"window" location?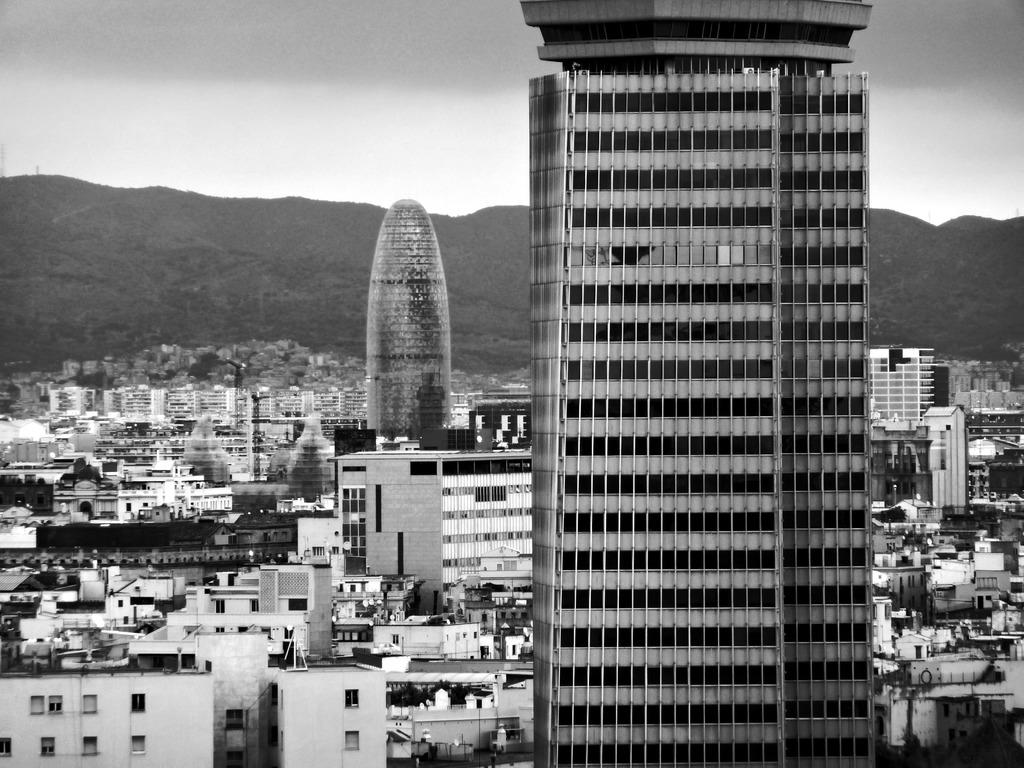
43/741/54/758
